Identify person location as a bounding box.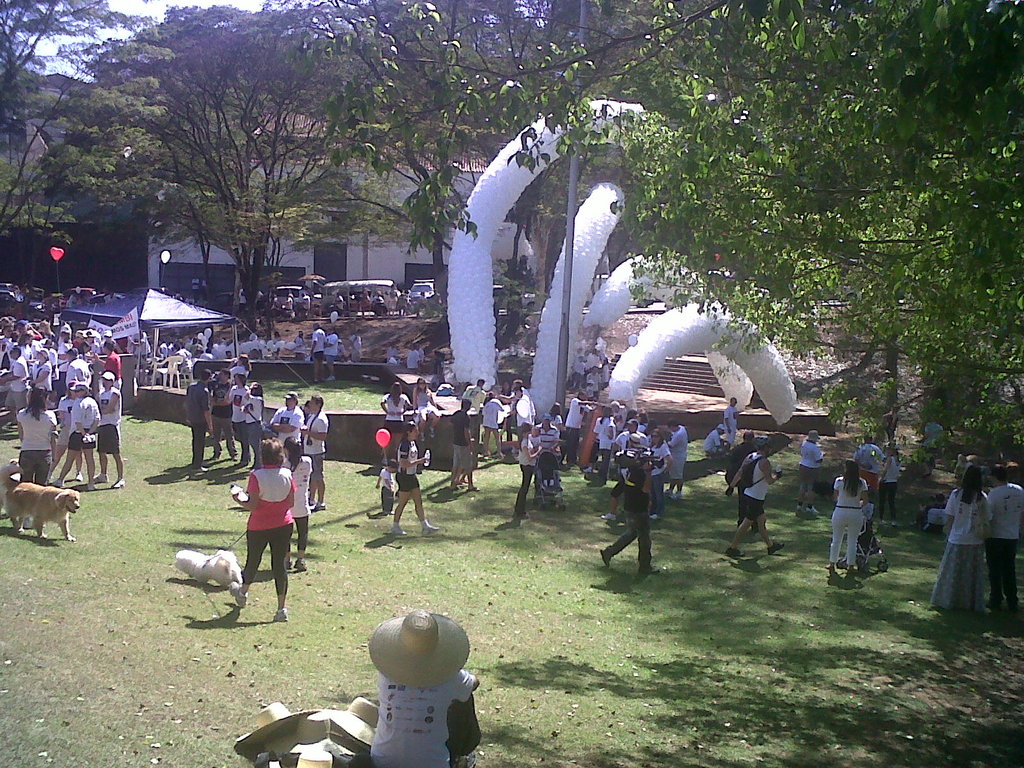
(left=307, top=404, right=329, bottom=520).
